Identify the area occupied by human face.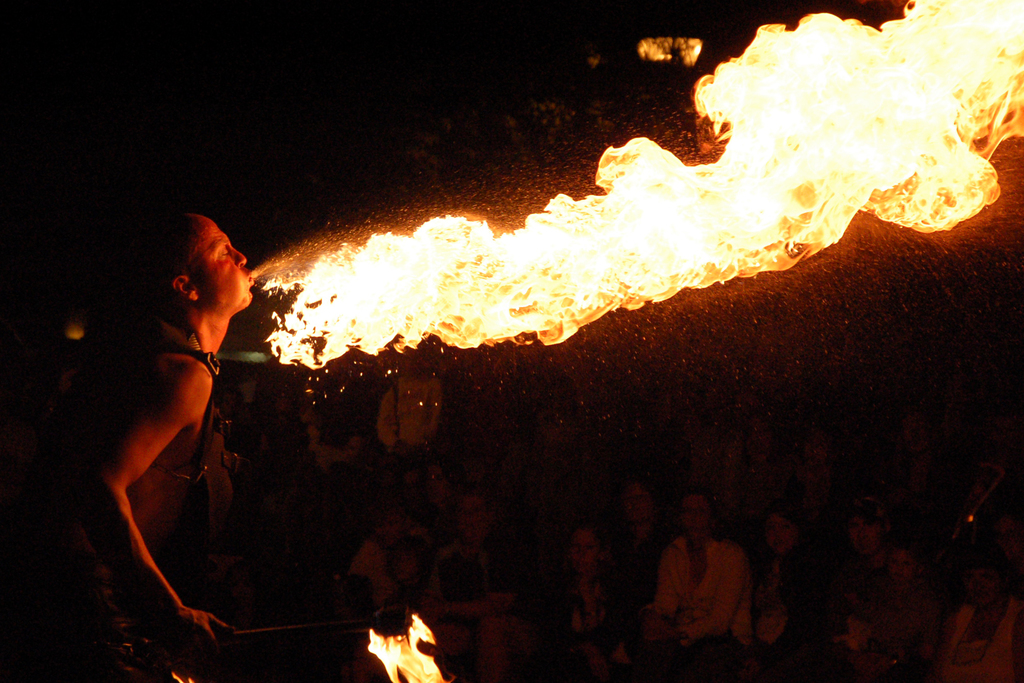
Area: [844, 508, 881, 551].
